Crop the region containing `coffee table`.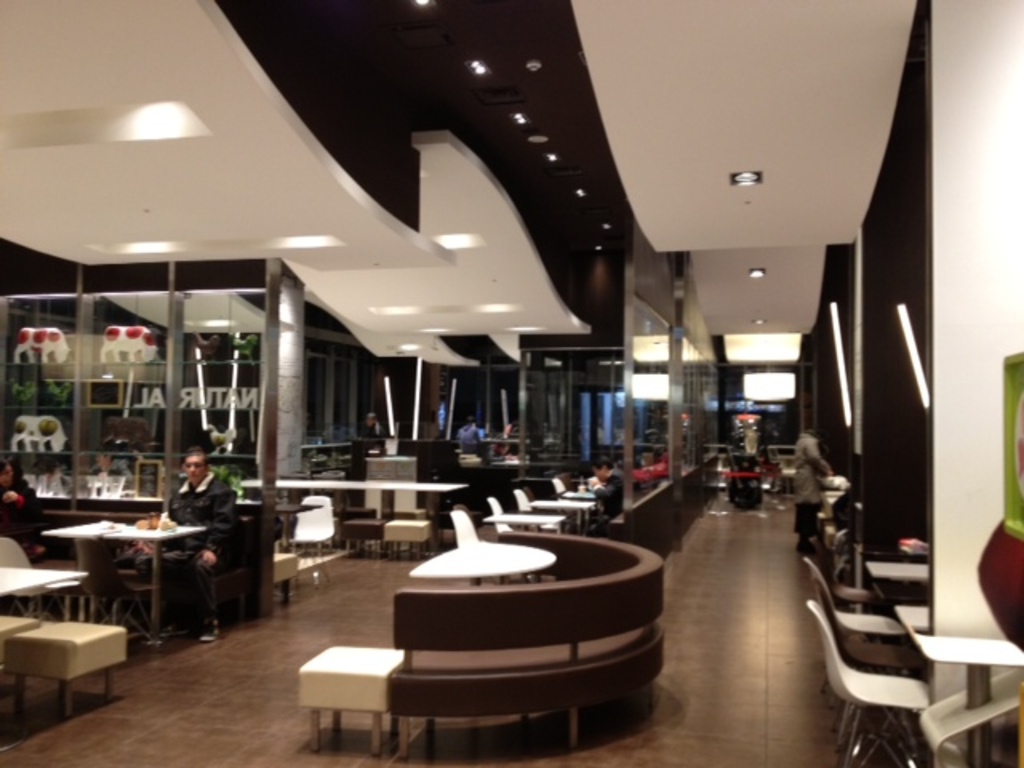
Crop region: x1=413 y1=509 x2=554 y2=587.
